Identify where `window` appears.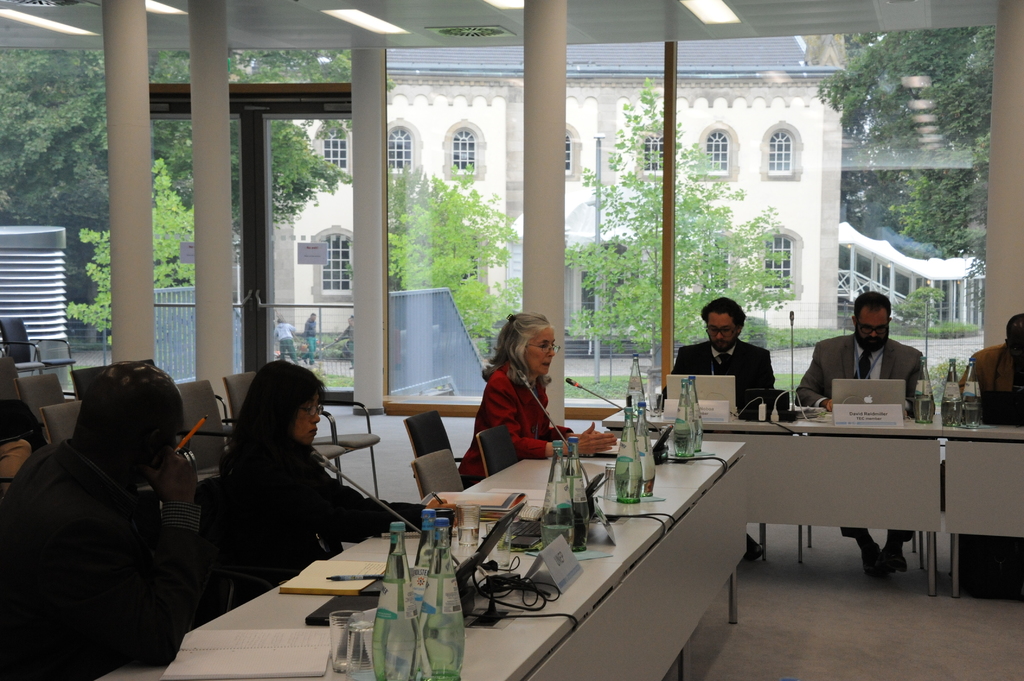
Appears at (x1=305, y1=221, x2=356, y2=301).
